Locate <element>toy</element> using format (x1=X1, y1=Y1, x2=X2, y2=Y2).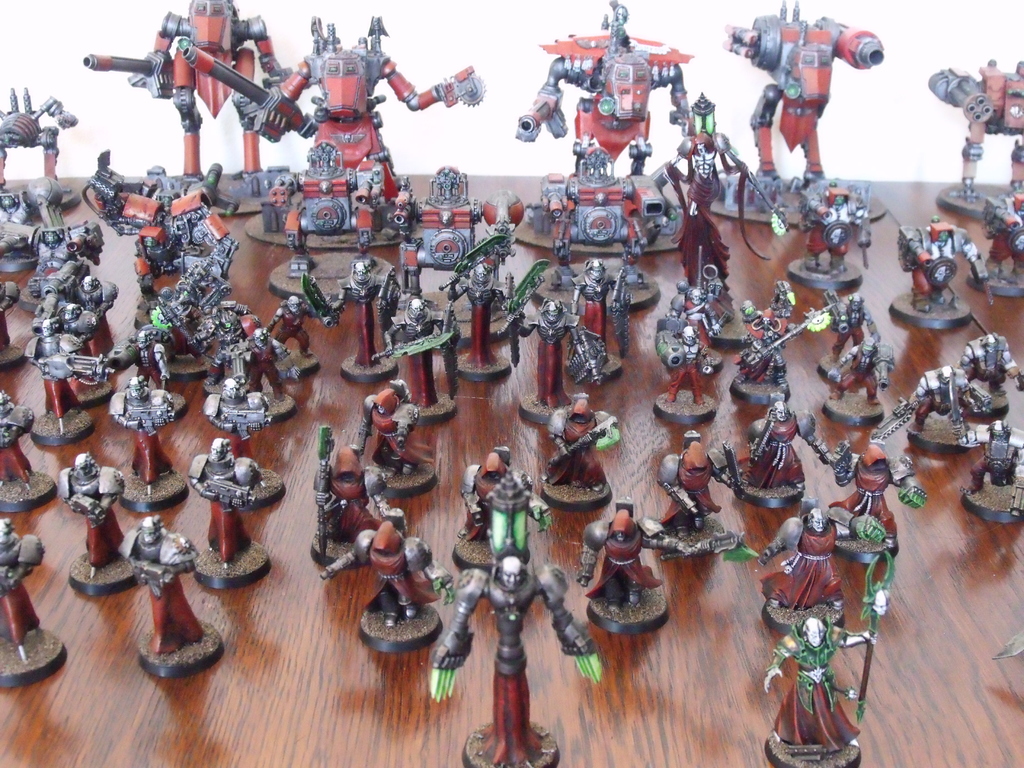
(x1=541, y1=147, x2=665, y2=288).
